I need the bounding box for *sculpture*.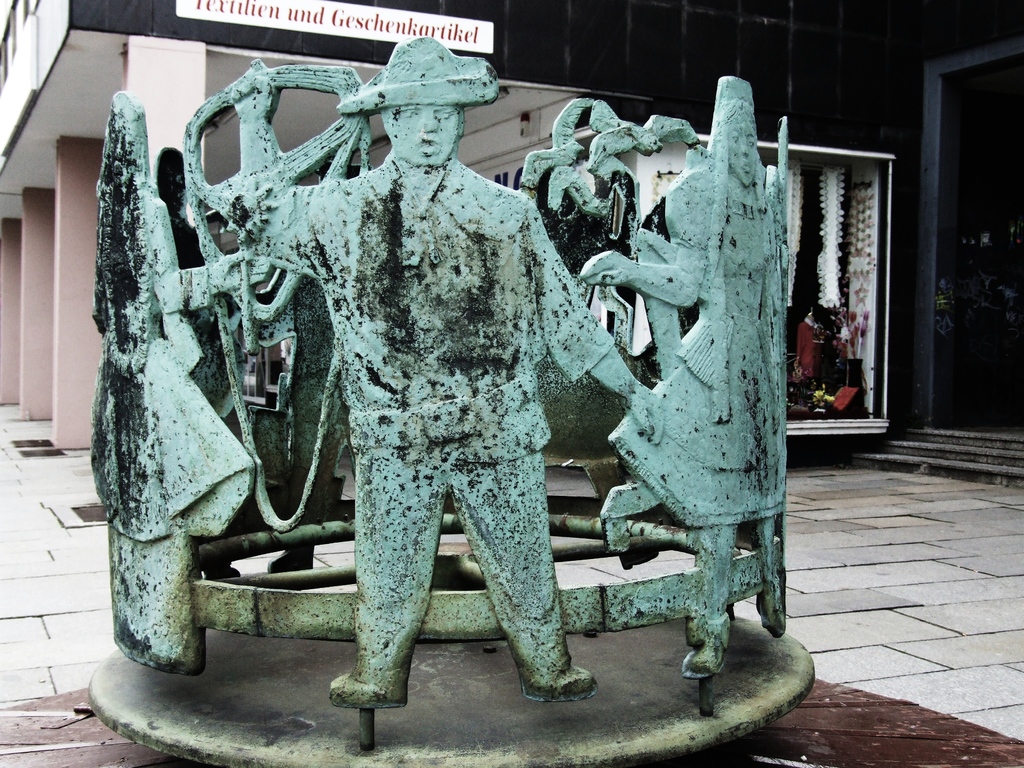
Here it is: detection(84, 19, 793, 767).
